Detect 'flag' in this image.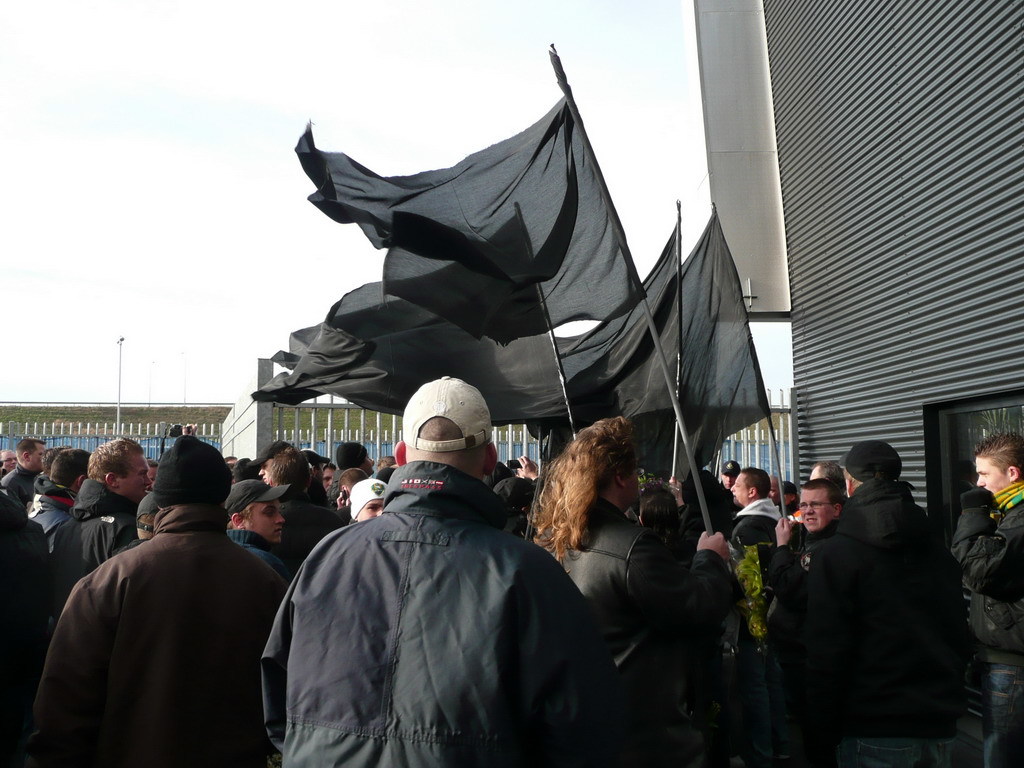
Detection: left=563, top=200, right=785, bottom=484.
